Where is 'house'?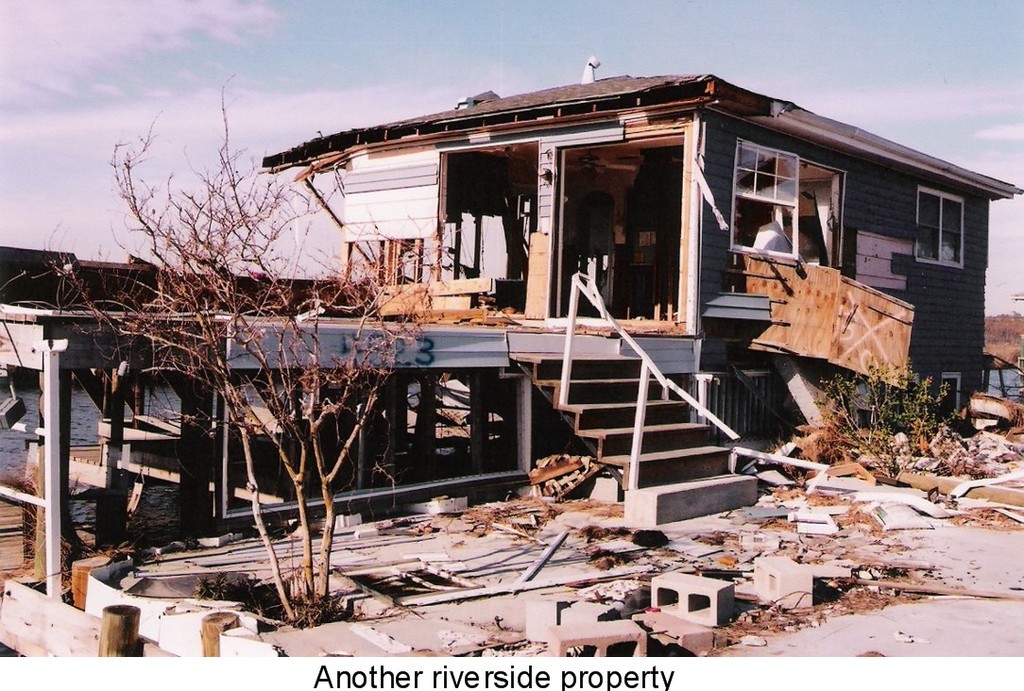
{"x1": 247, "y1": 66, "x2": 984, "y2": 500}.
